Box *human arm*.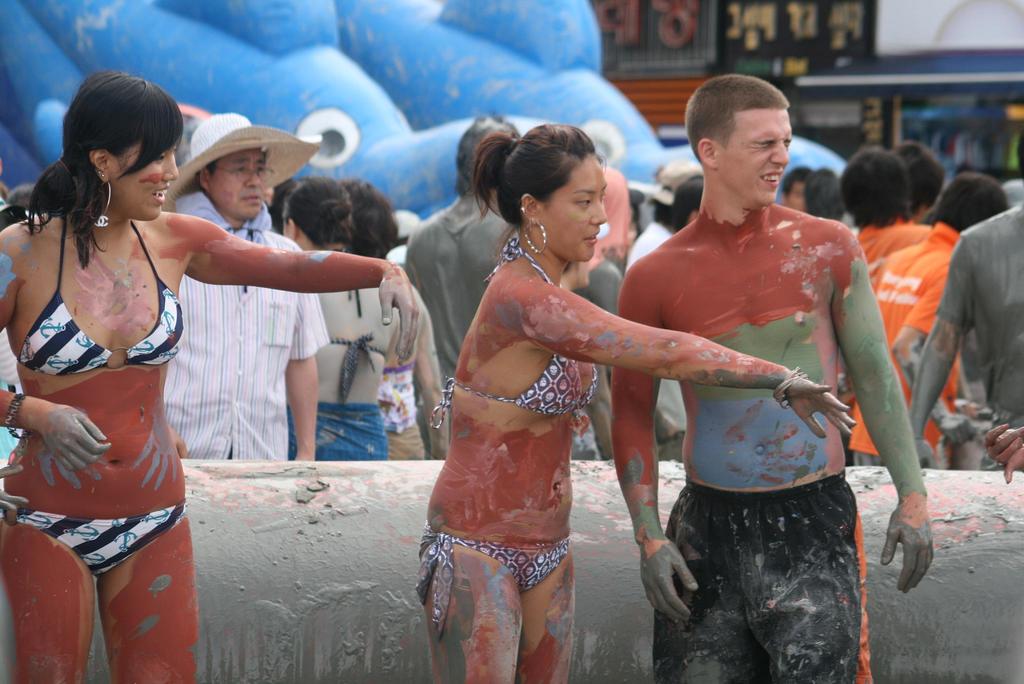
rect(181, 204, 420, 368).
